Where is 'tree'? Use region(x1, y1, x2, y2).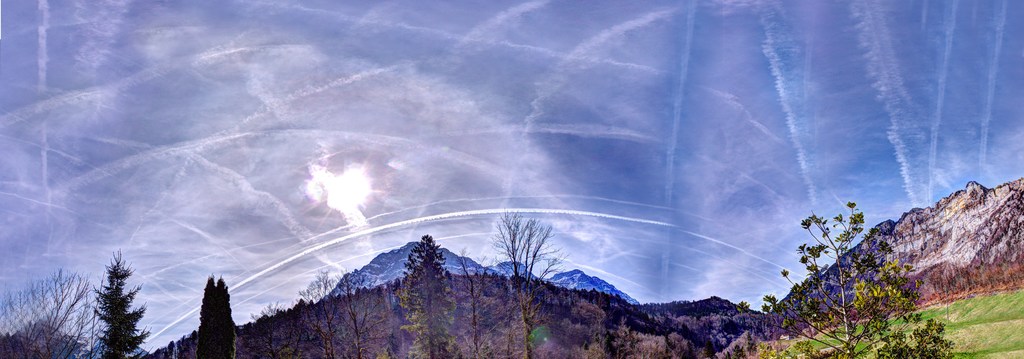
region(337, 258, 374, 358).
